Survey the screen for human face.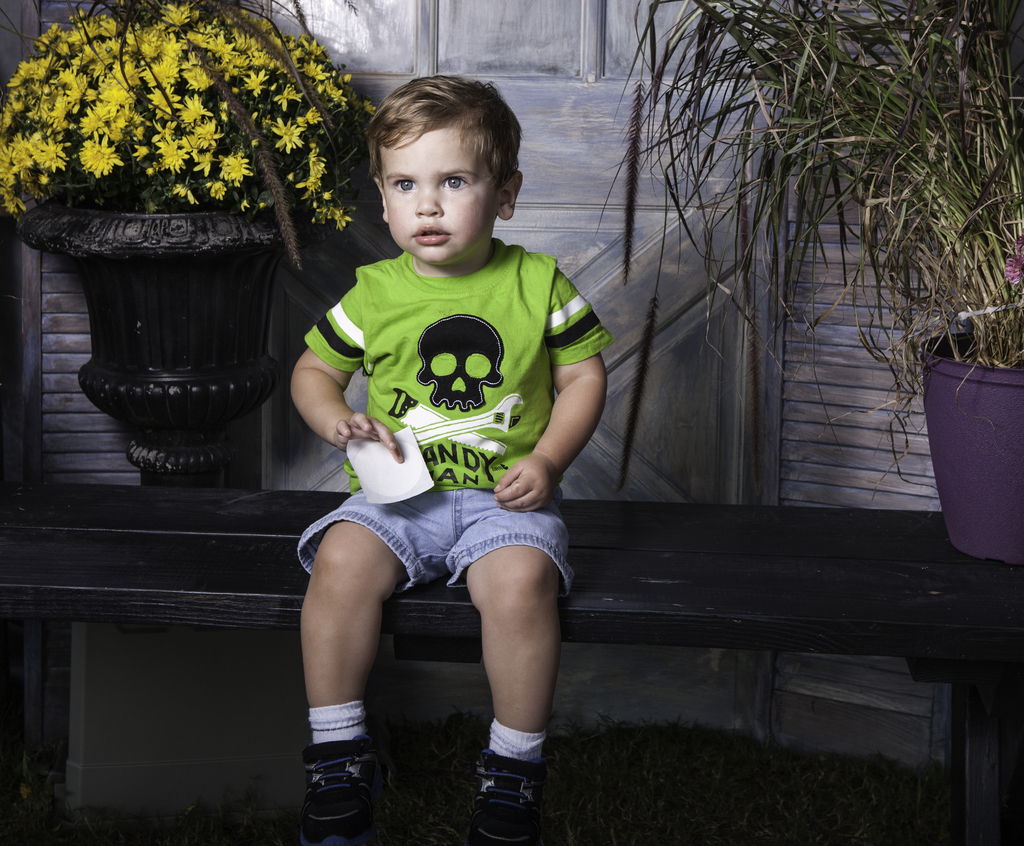
Survey found: (x1=383, y1=122, x2=495, y2=261).
